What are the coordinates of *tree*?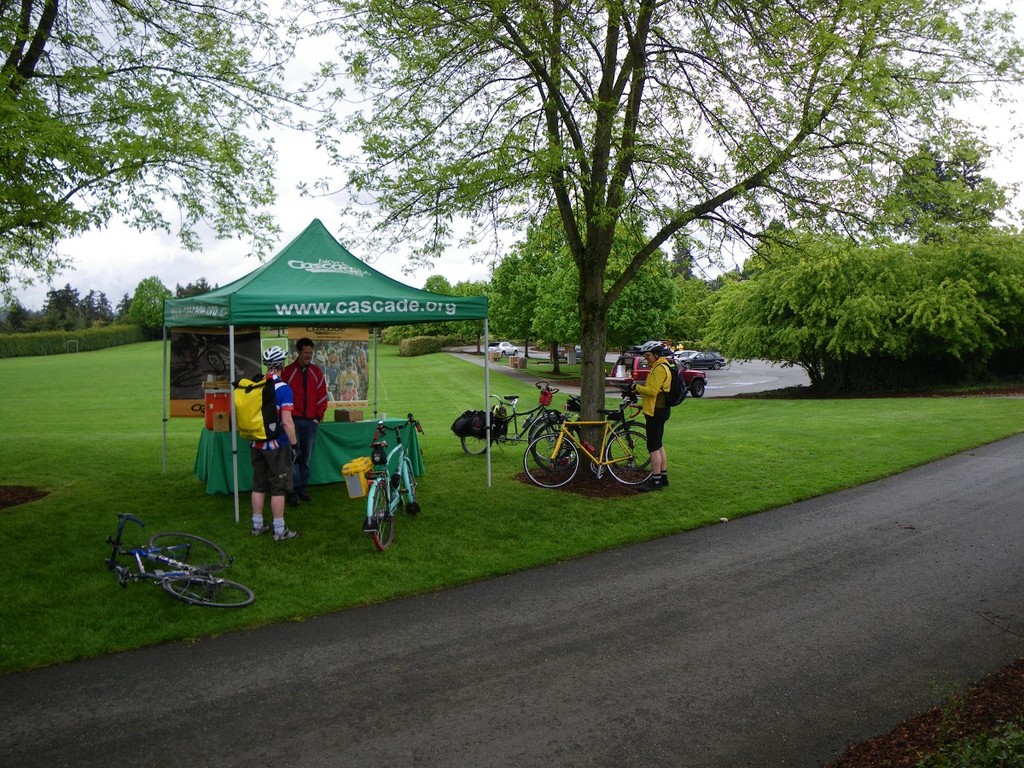
75 284 92 328.
